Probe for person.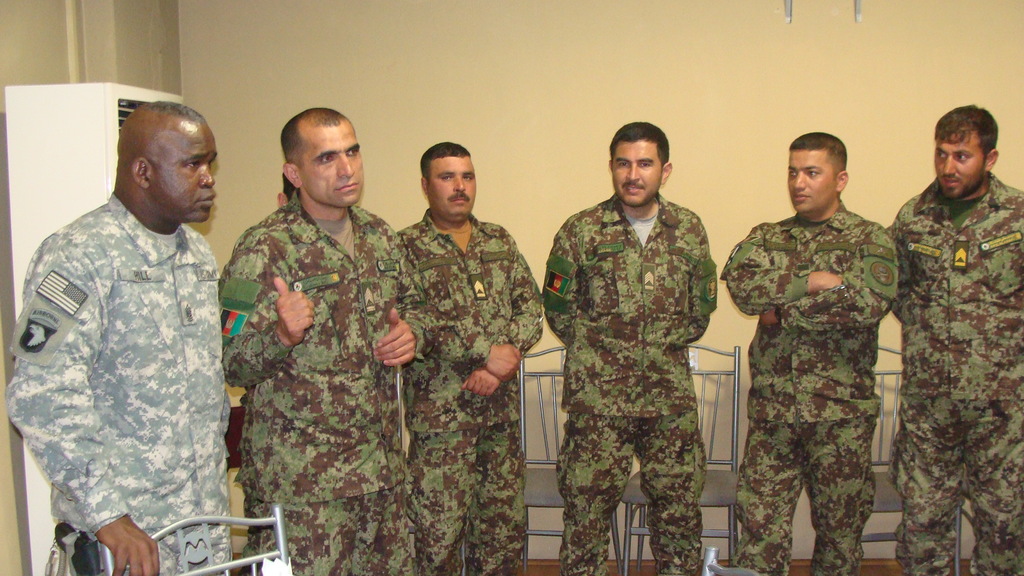
Probe result: 536,116,719,575.
